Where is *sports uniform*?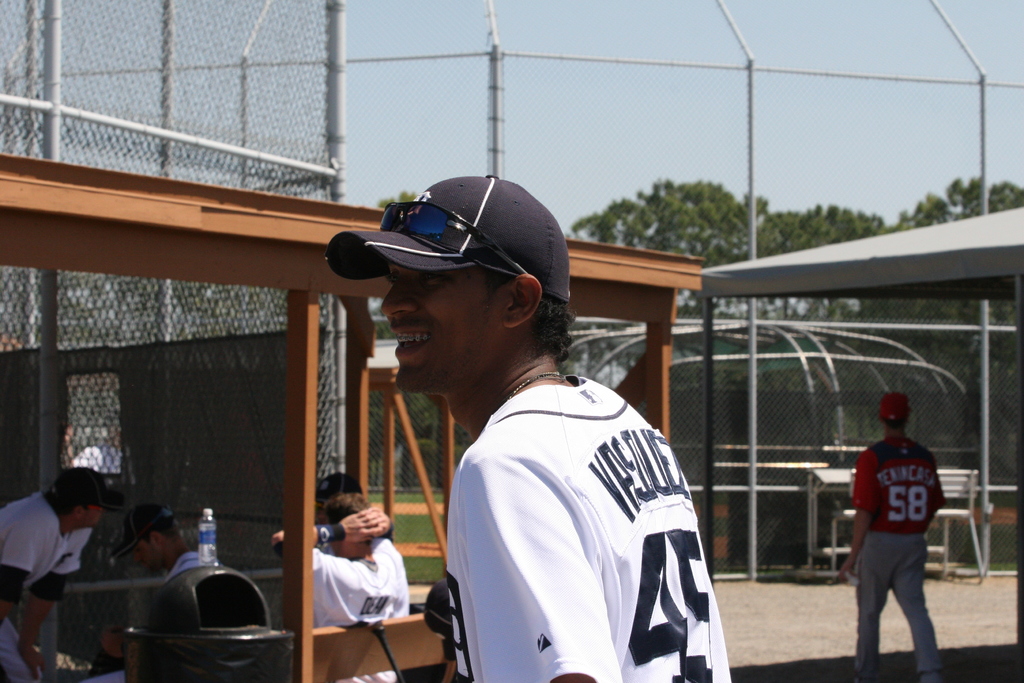
(94,545,219,682).
